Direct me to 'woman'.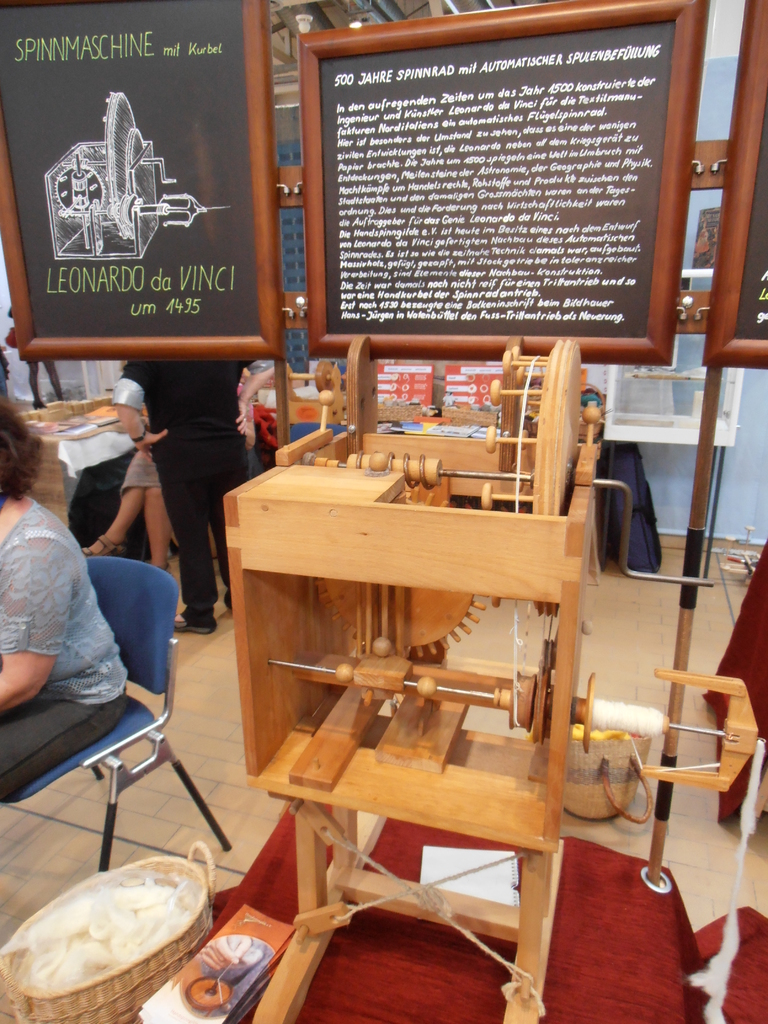
Direction: bbox=(86, 450, 170, 570).
